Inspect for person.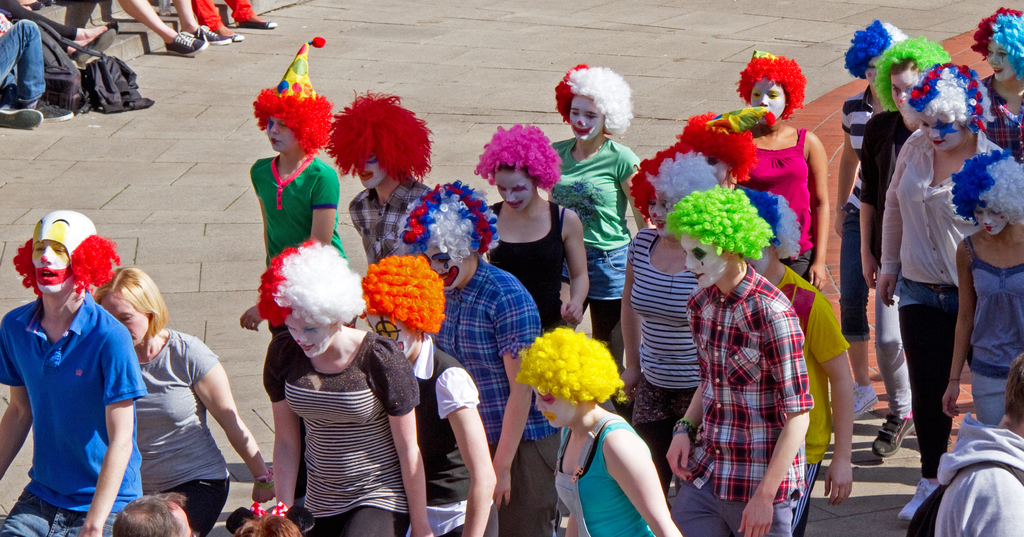
Inspection: locate(232, 40, 353, 513).
